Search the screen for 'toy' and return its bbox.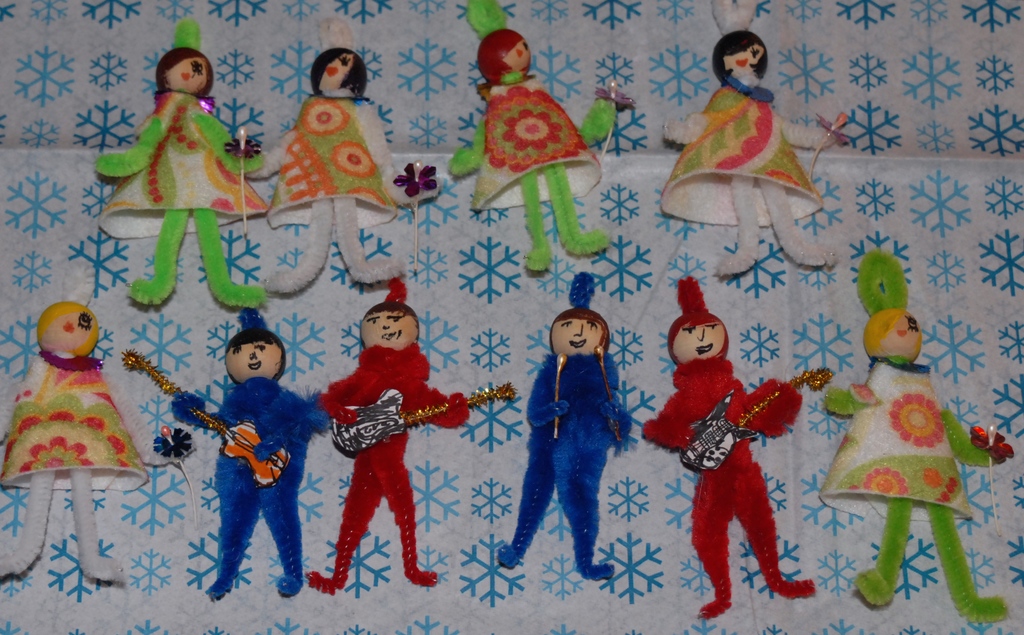
Found: [169,304,330,591].
